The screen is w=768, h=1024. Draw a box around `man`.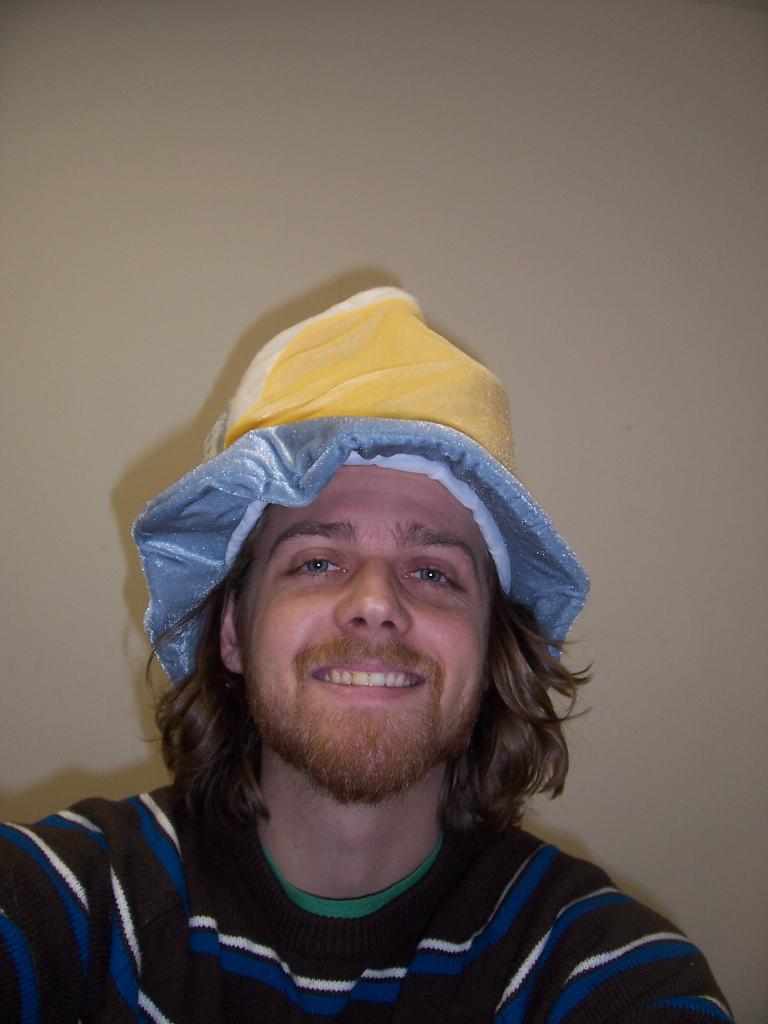
rect(0, 286, 734, 1023).
